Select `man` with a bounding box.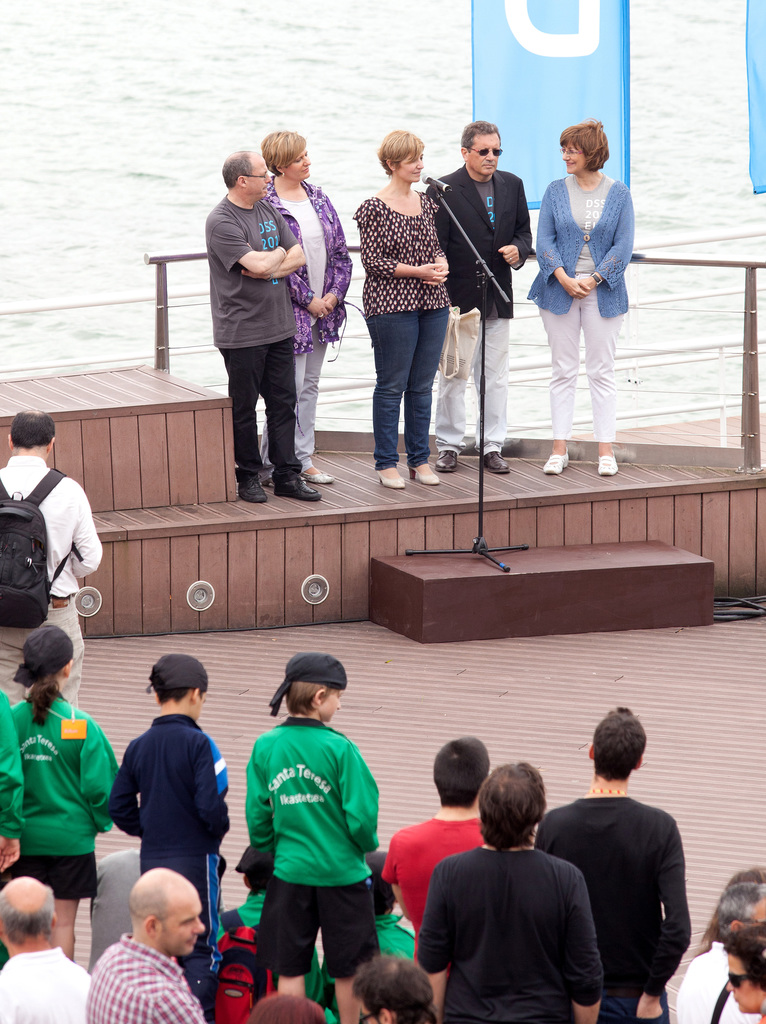
(86, 868, 220, 1023).
